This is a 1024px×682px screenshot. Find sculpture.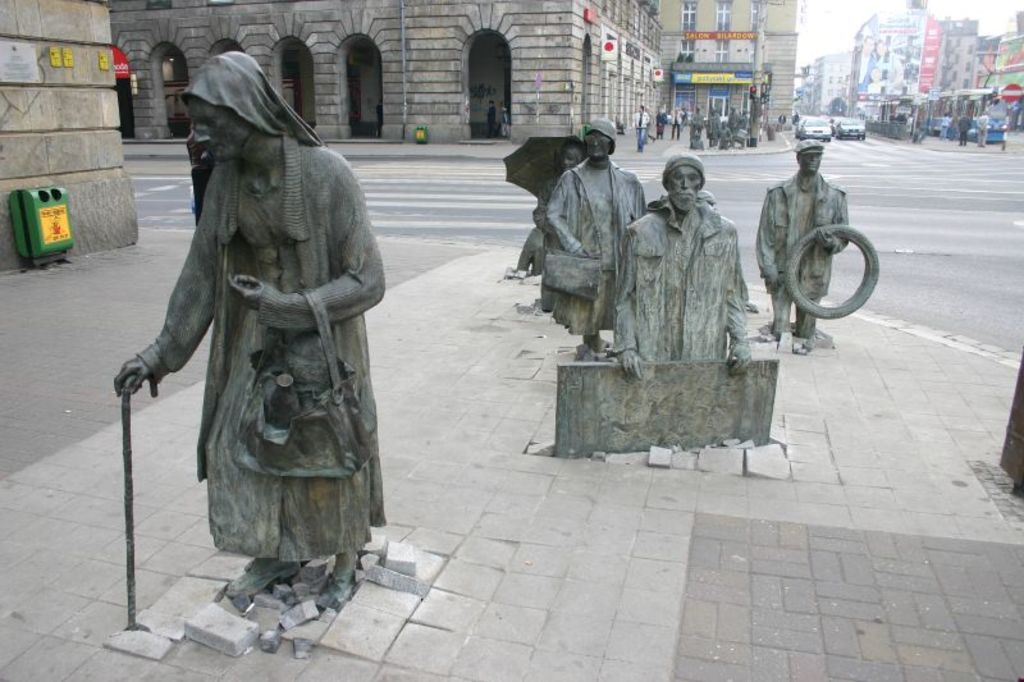
Bounding box: box=[723, 106, 745, 142].
